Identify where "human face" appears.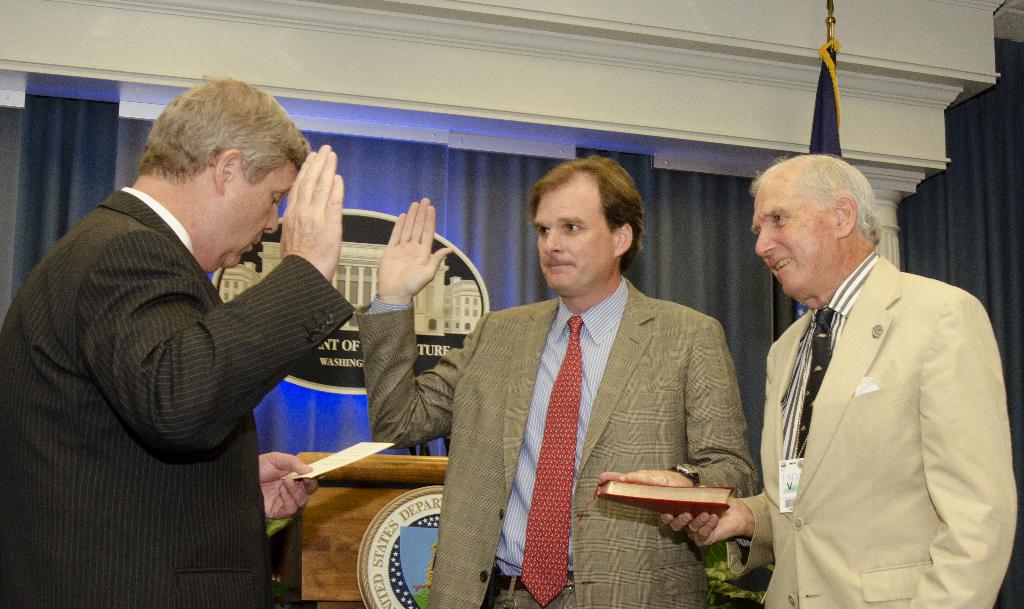
Appears at rect(218, 165, 294, 267).
